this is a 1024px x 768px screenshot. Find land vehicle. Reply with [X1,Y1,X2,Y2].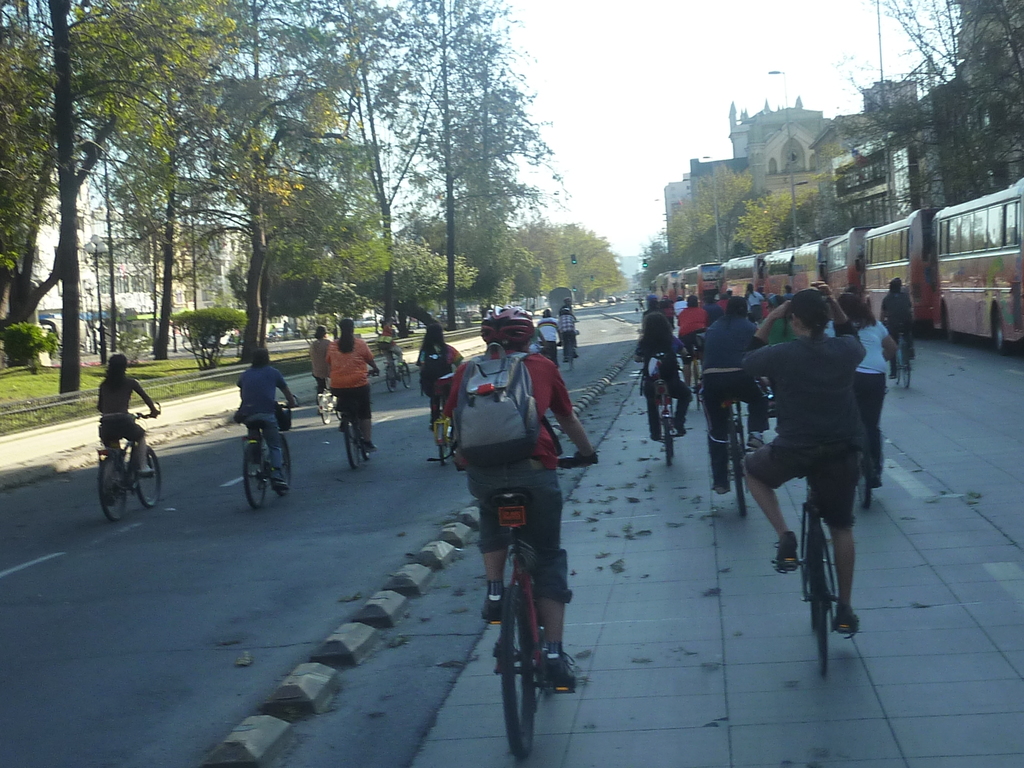
[778,472,861,676].
